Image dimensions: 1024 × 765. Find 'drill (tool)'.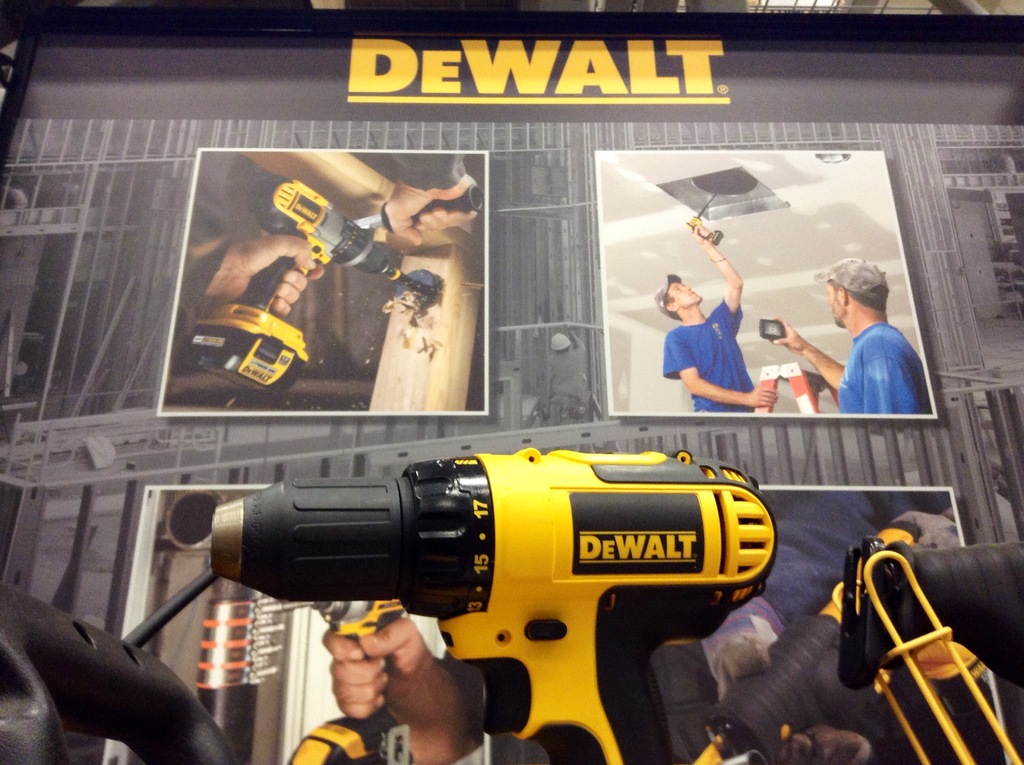
bbox=[188, 172, 424, 394].
